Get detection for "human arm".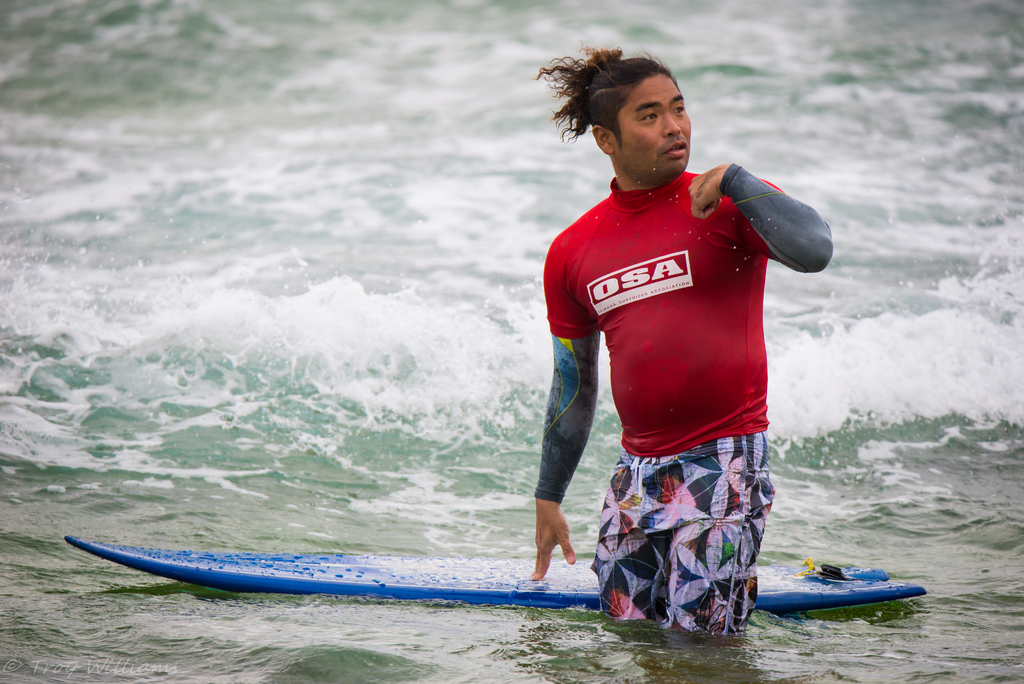
Detection: pyautogui.locateOnScreen(529, 243, 597, 580).
